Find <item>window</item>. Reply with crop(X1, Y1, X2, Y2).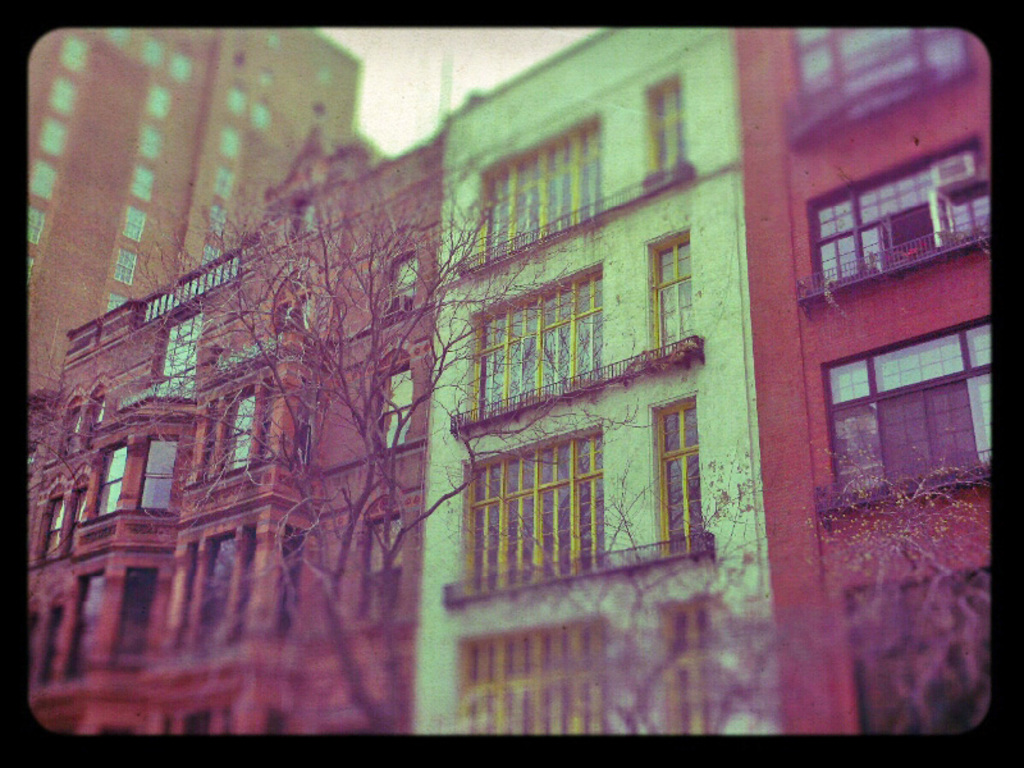
crop(650, 399, 703, 547).
